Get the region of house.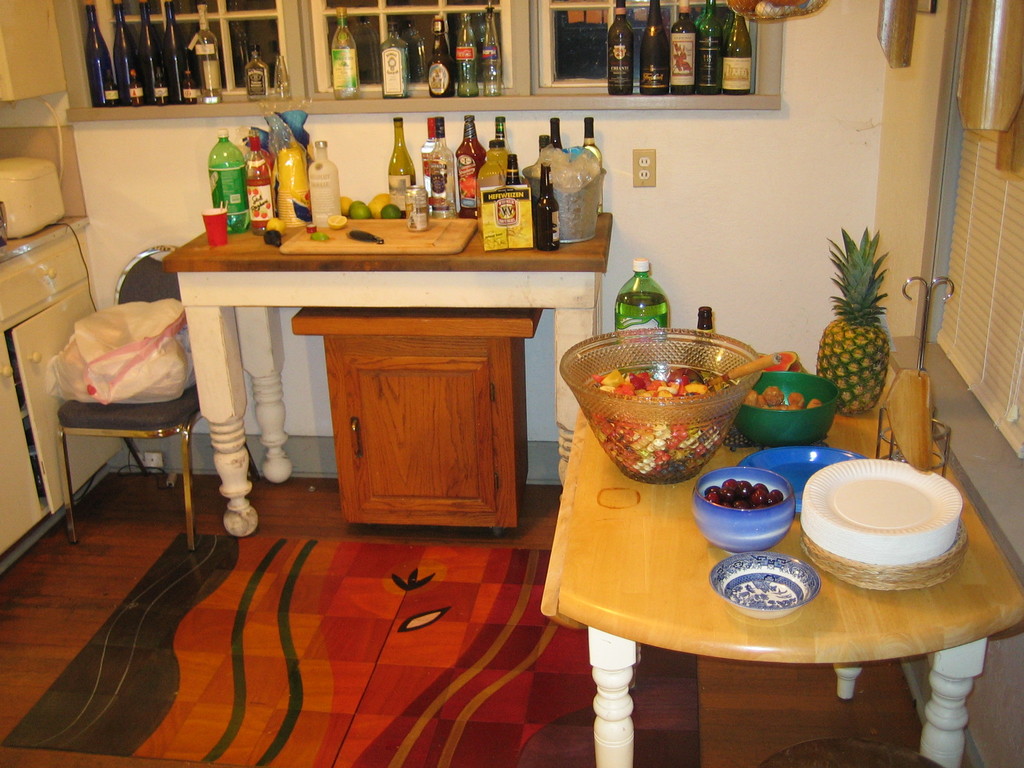
Rect(1, 1, 1021, 766).
